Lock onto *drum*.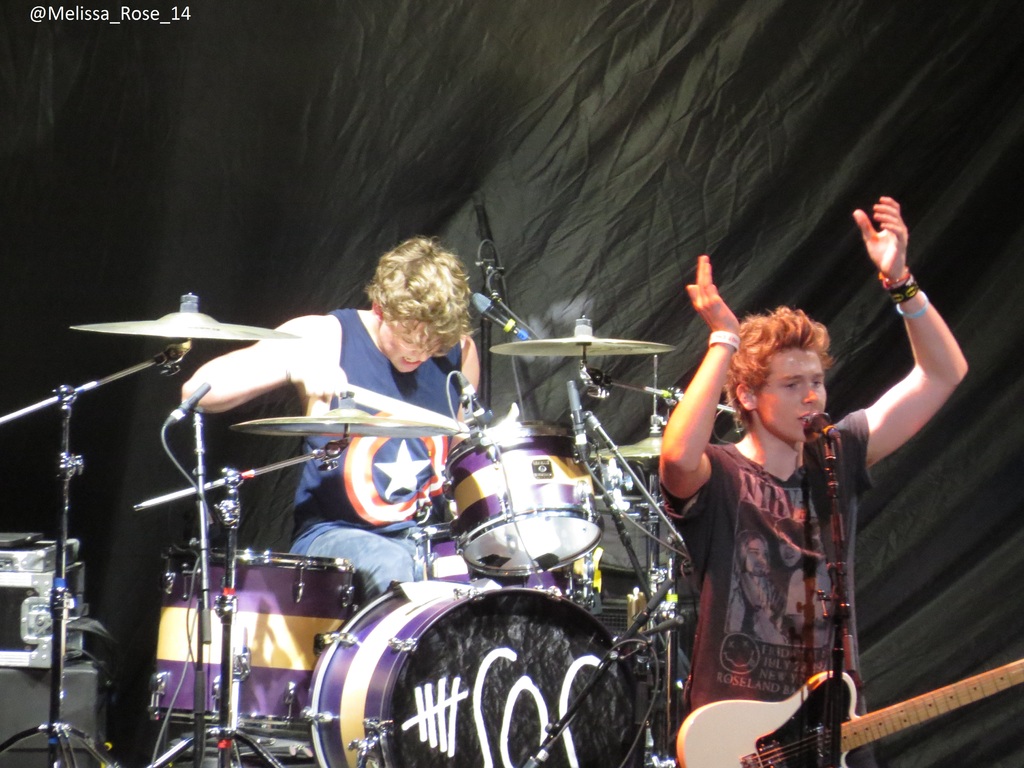
Locked: 141/548/355/758.
